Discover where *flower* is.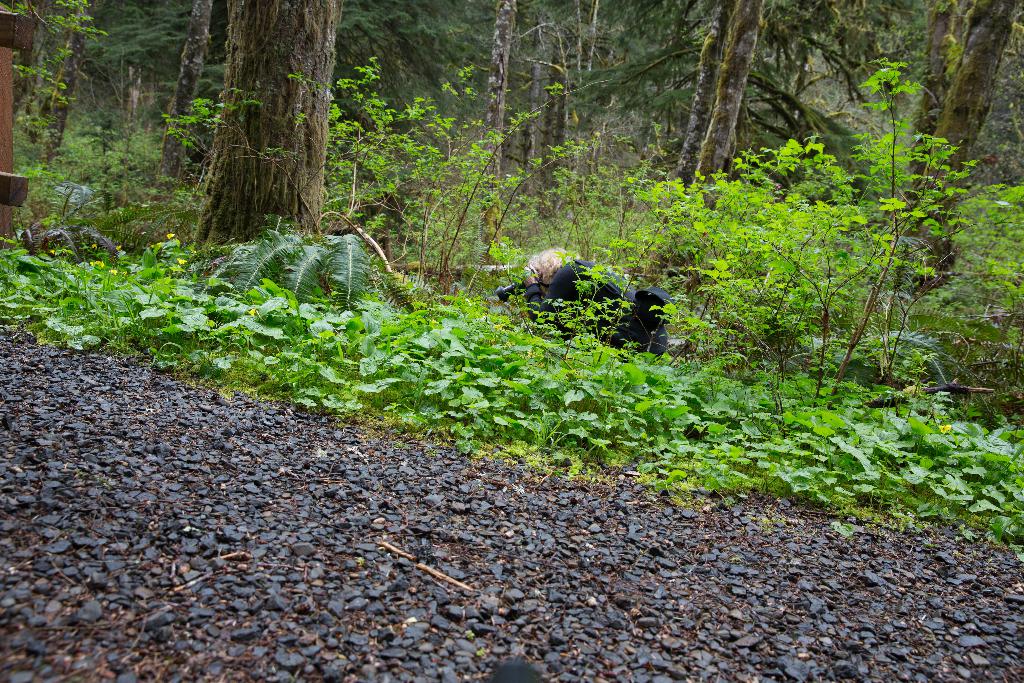
Discovered at <box>177,257,186,265</box>.
